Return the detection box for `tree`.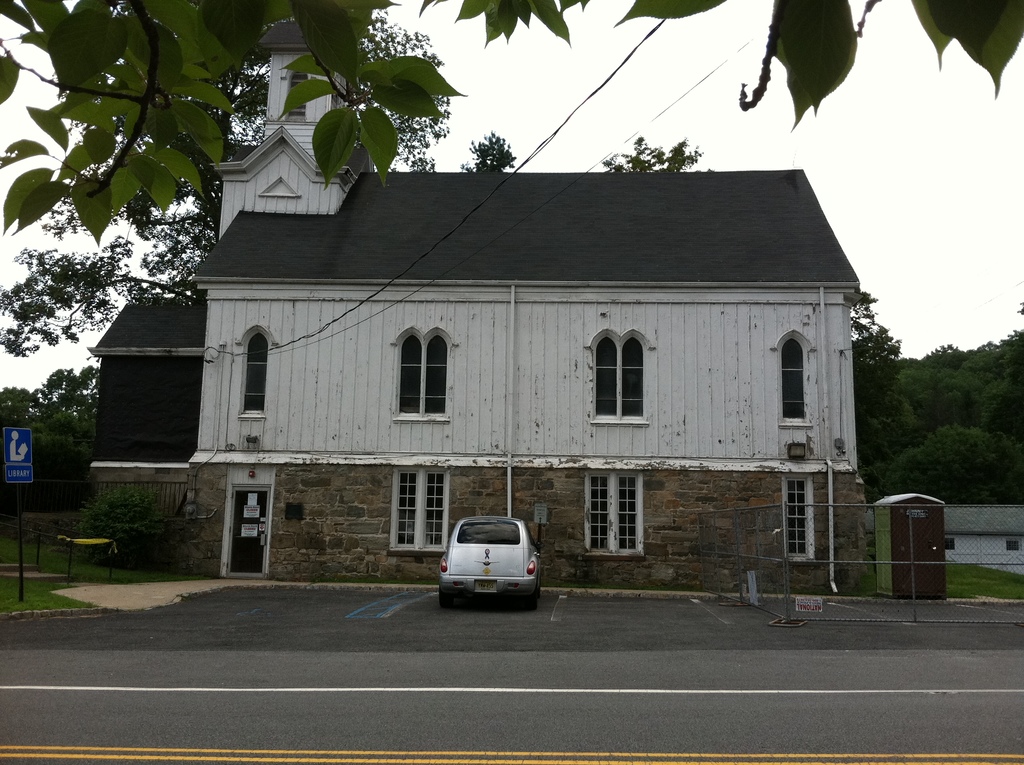
select_region(0, 0, 1023, 243).
